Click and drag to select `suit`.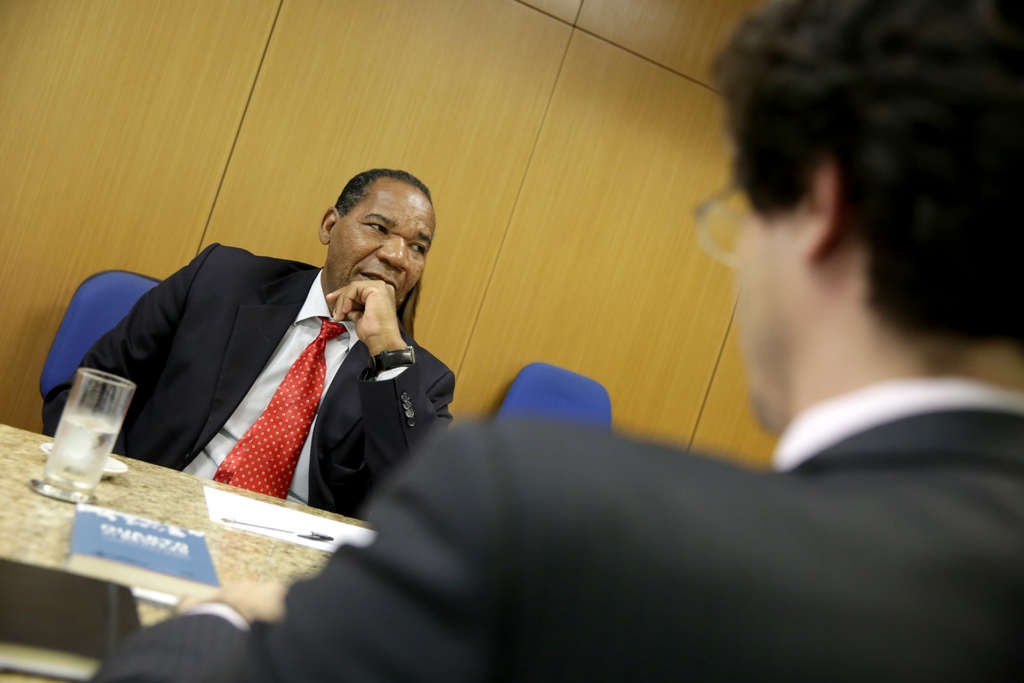
Selection: bbox=[49, 205, 429, 549].
